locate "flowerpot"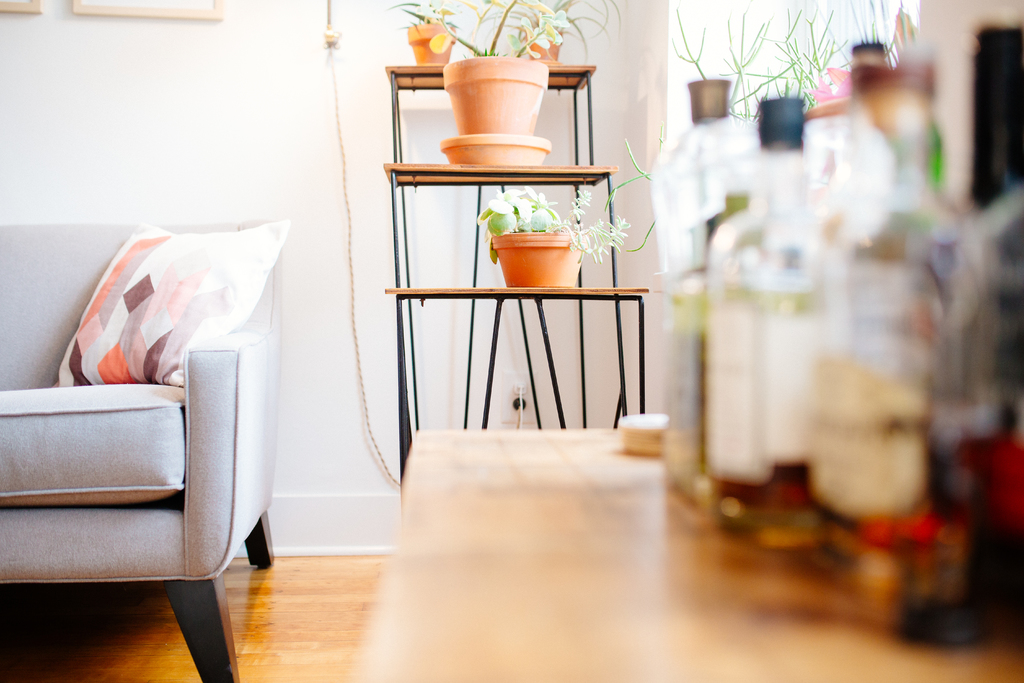
529 29 564 62
